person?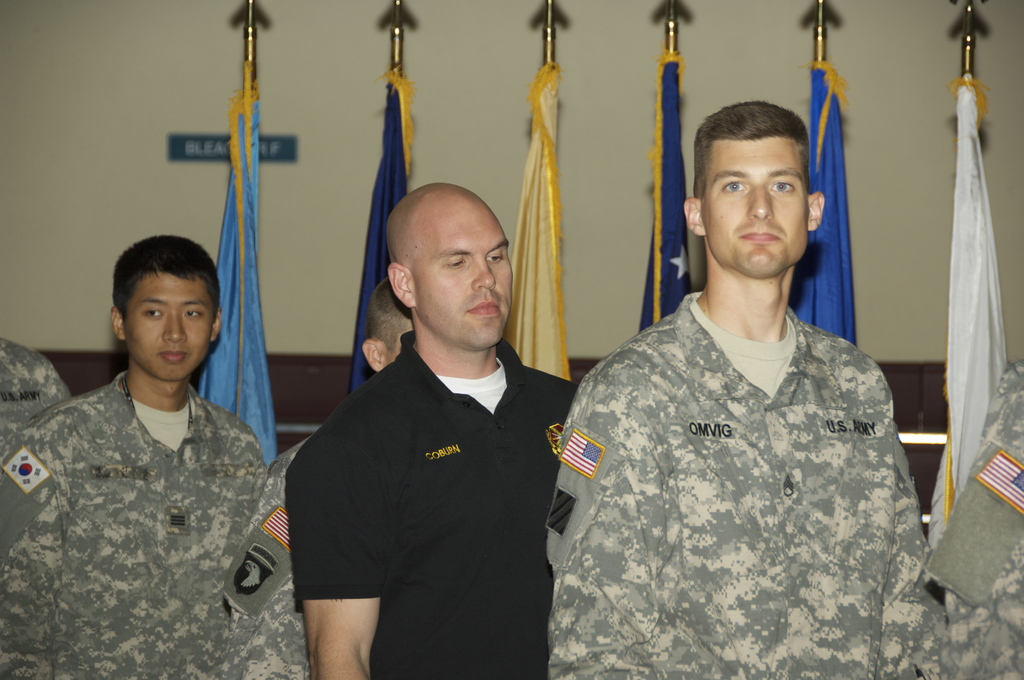
[left=927, top=354, right=1023, bottom=679]
